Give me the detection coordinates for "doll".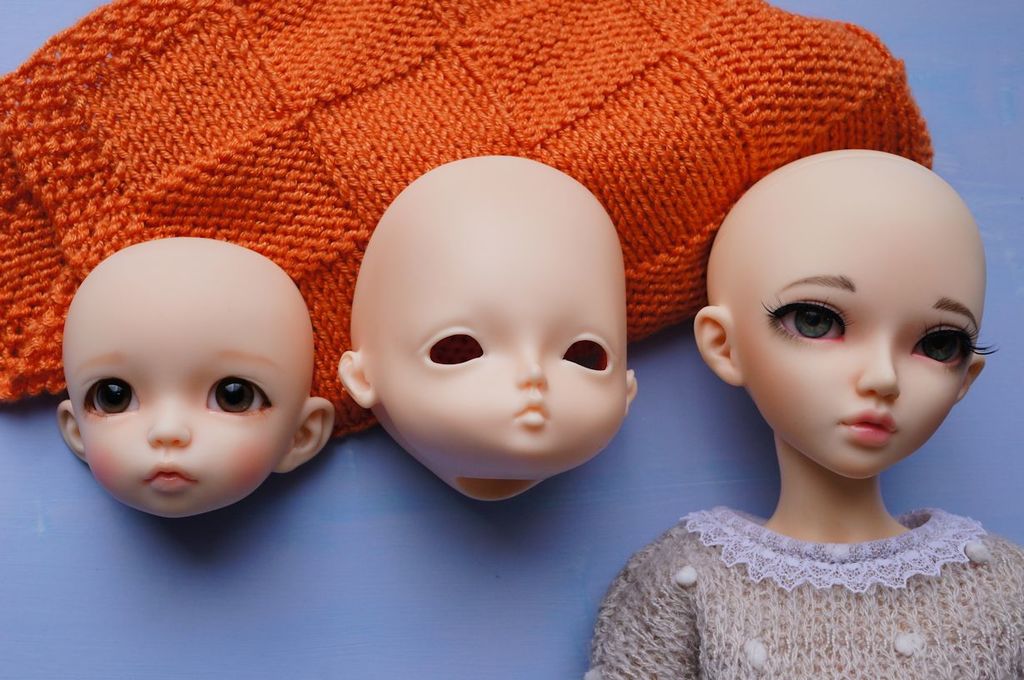
<bbox>344, 148, 635, 508</bbox>.
